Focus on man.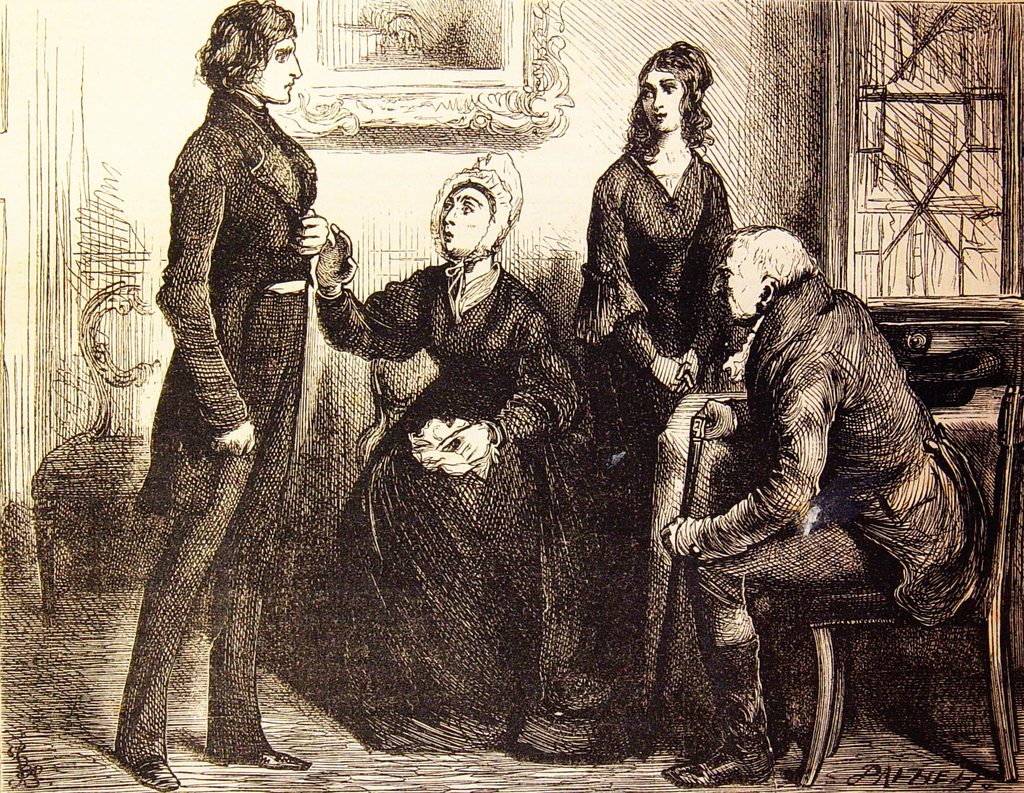
Focused at bbox=(114, 0, 310, 792).
